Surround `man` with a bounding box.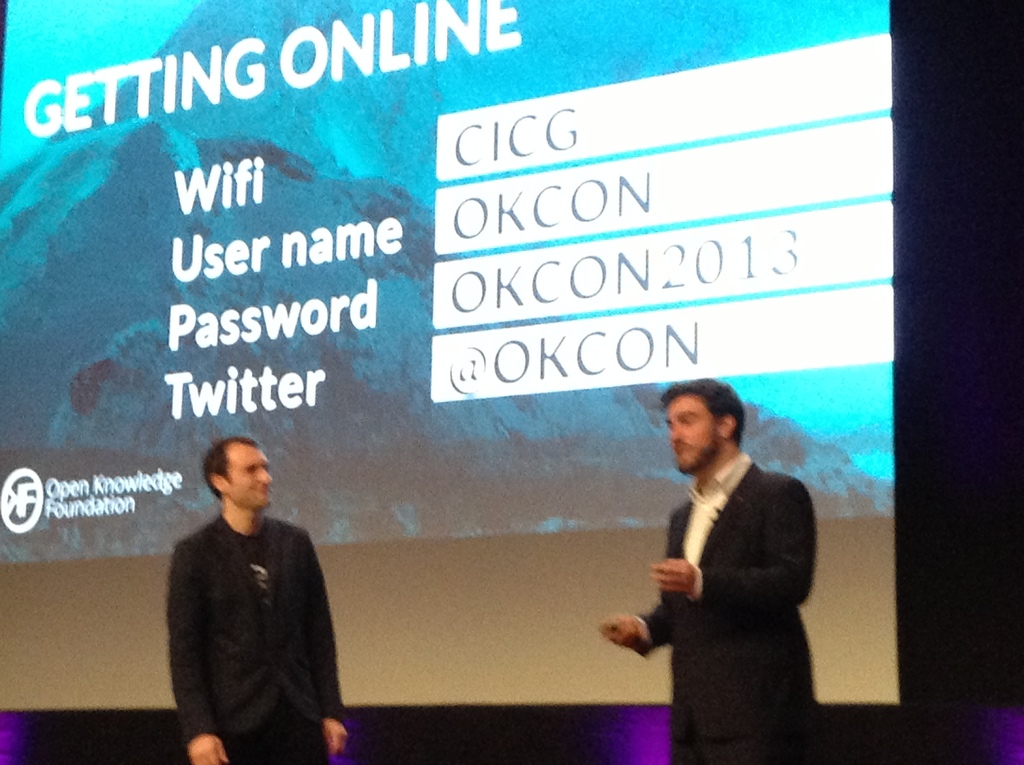
[592,378,819,762].
